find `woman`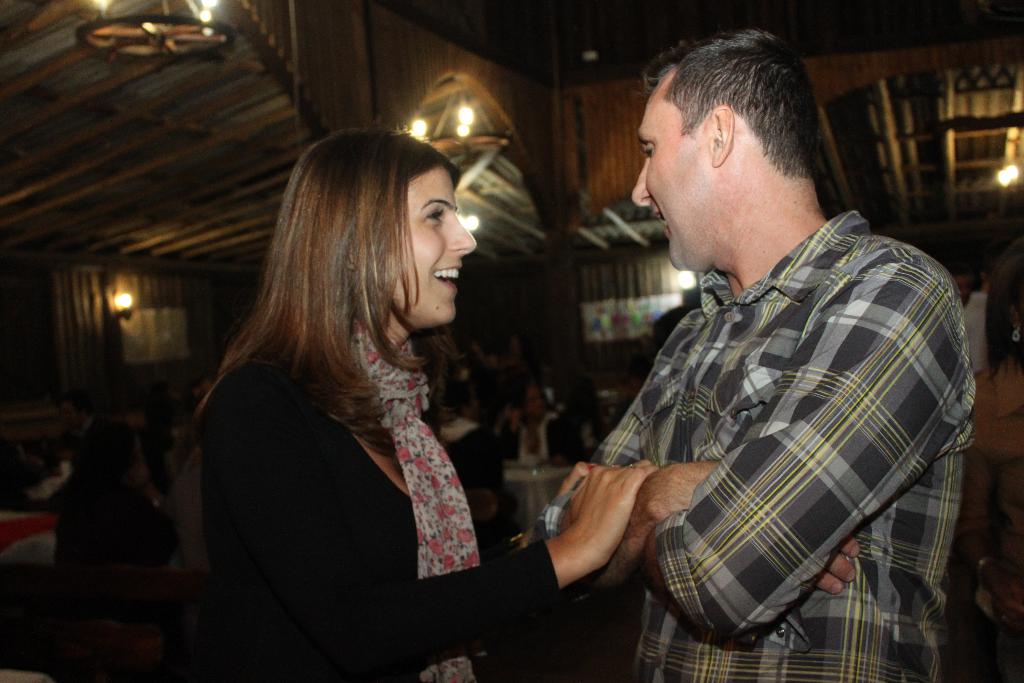
bbox(186, 107, 588, 675)
